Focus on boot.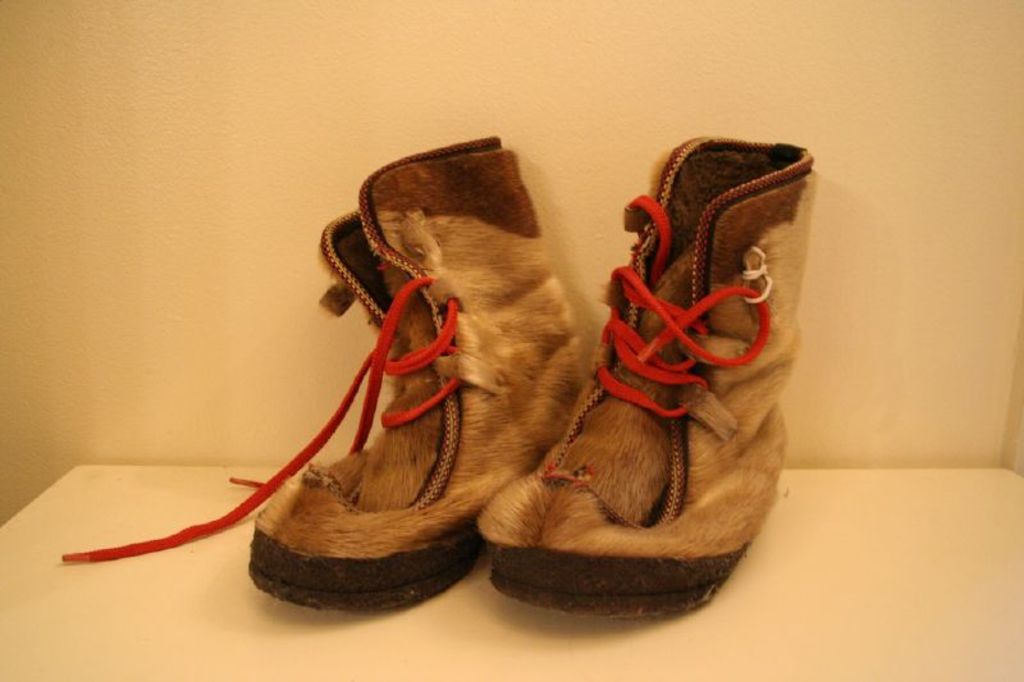
Focused at 38,139,577,617.
